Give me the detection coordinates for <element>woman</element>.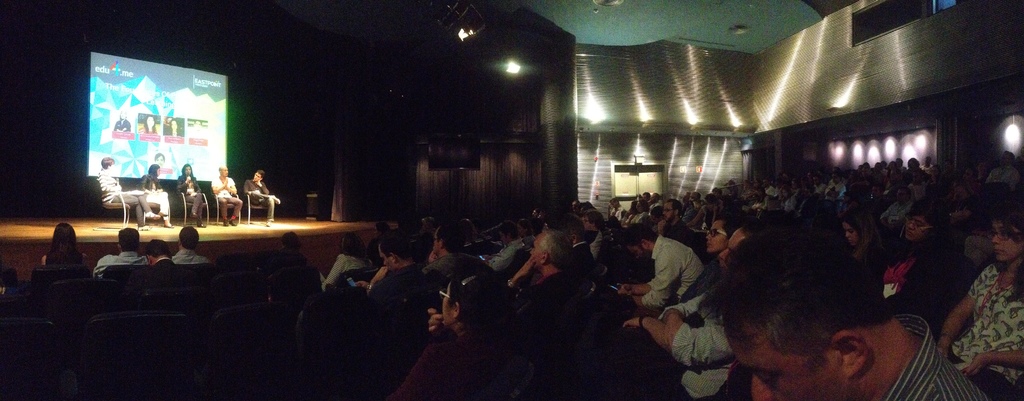
rect(835, 206, 890, 275).
